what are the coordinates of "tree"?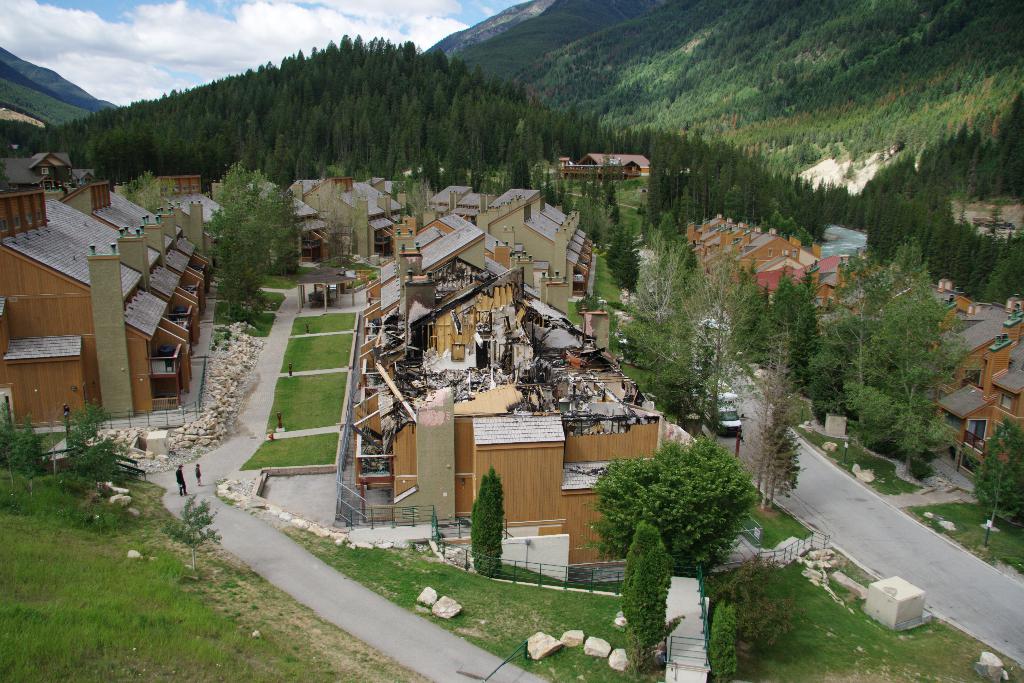
{"left": 467, "top": 465, "right": 508, "bottom": 577}.
